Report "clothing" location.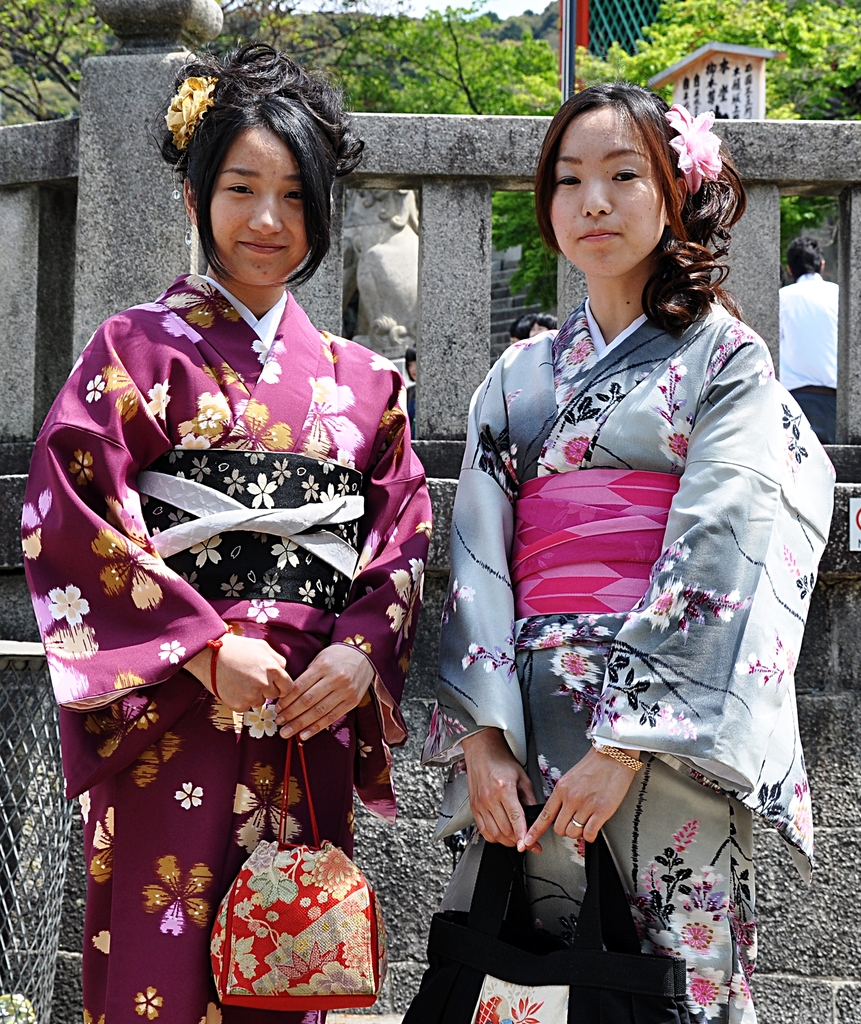
Report: <box>493,225,814,952</box>.
